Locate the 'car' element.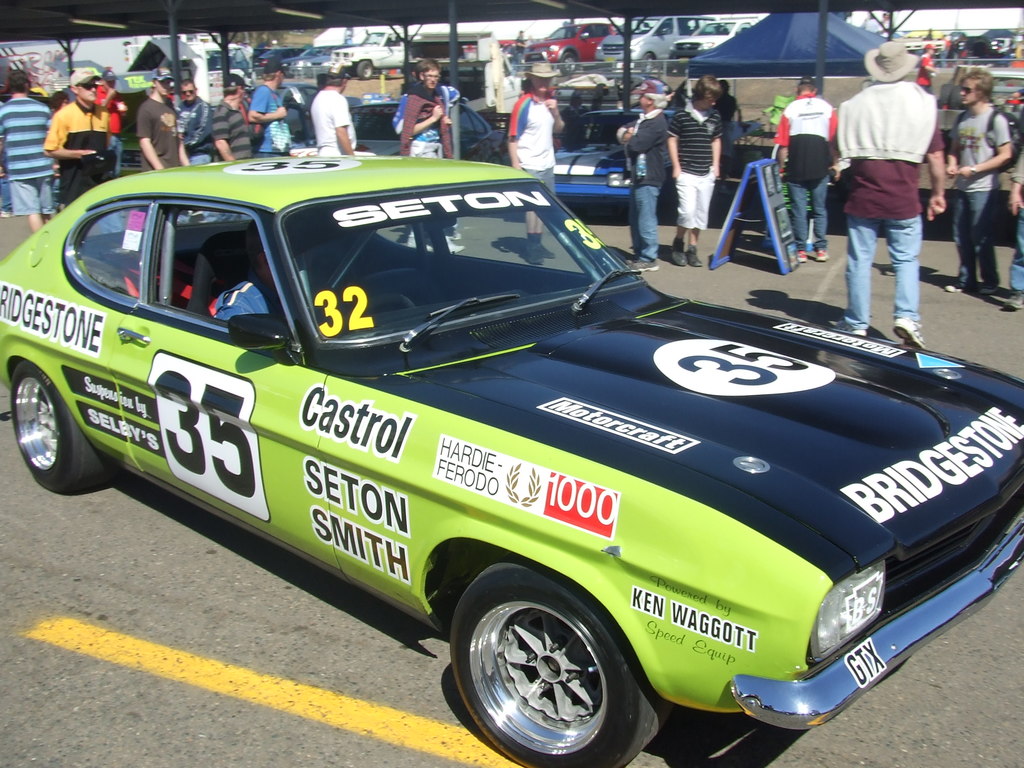
Element bbox: 276,78,321,134.
